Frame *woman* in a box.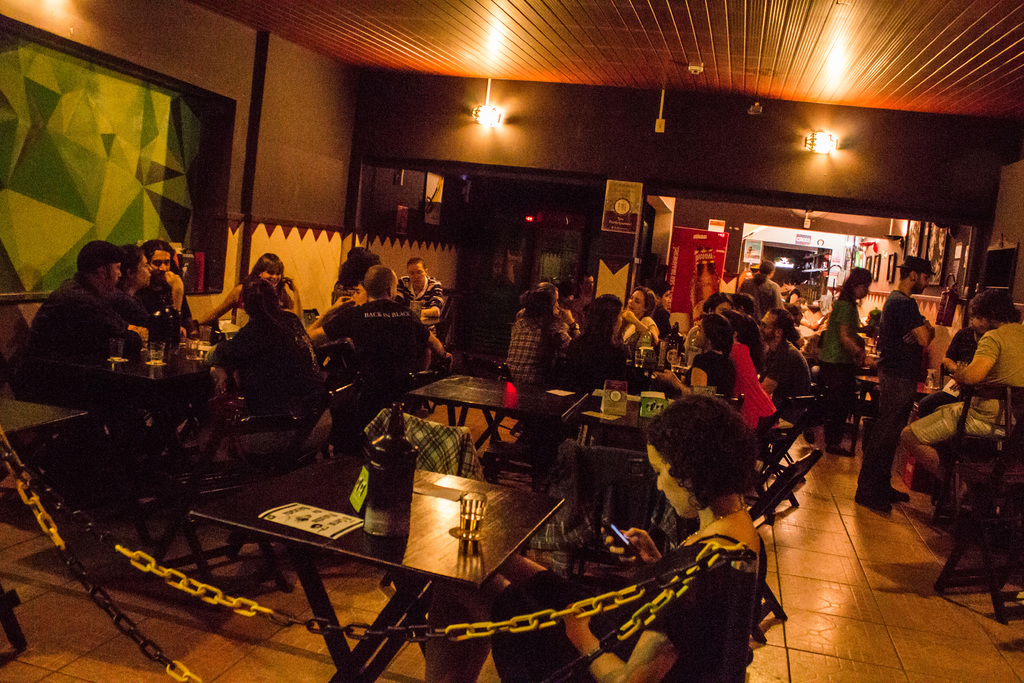
bbox=[392, 390, 780, 682].
